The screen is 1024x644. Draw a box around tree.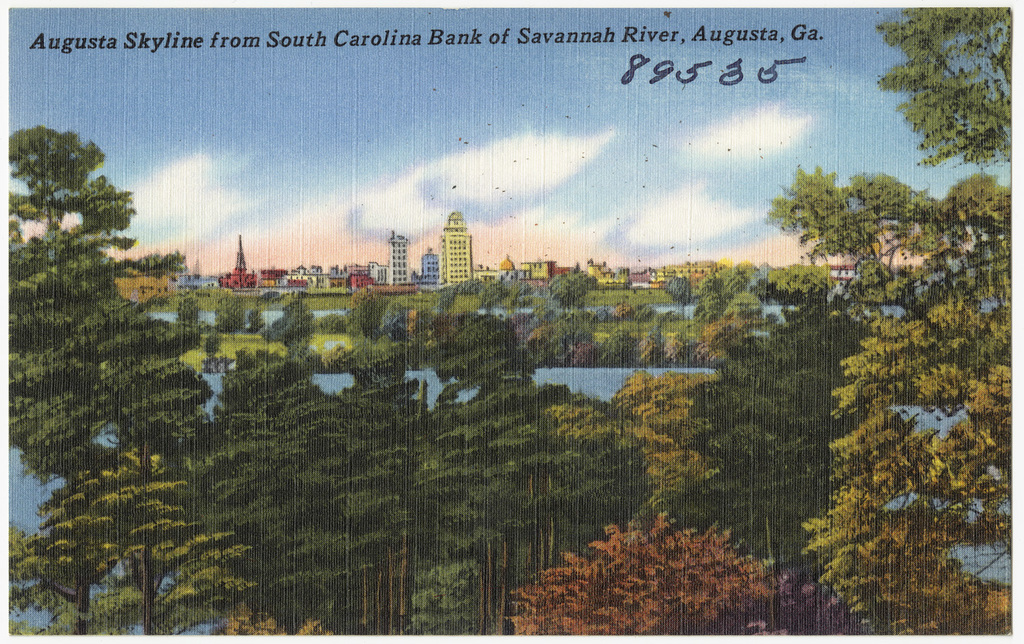
l=11, t=108, r=187, b=530.
